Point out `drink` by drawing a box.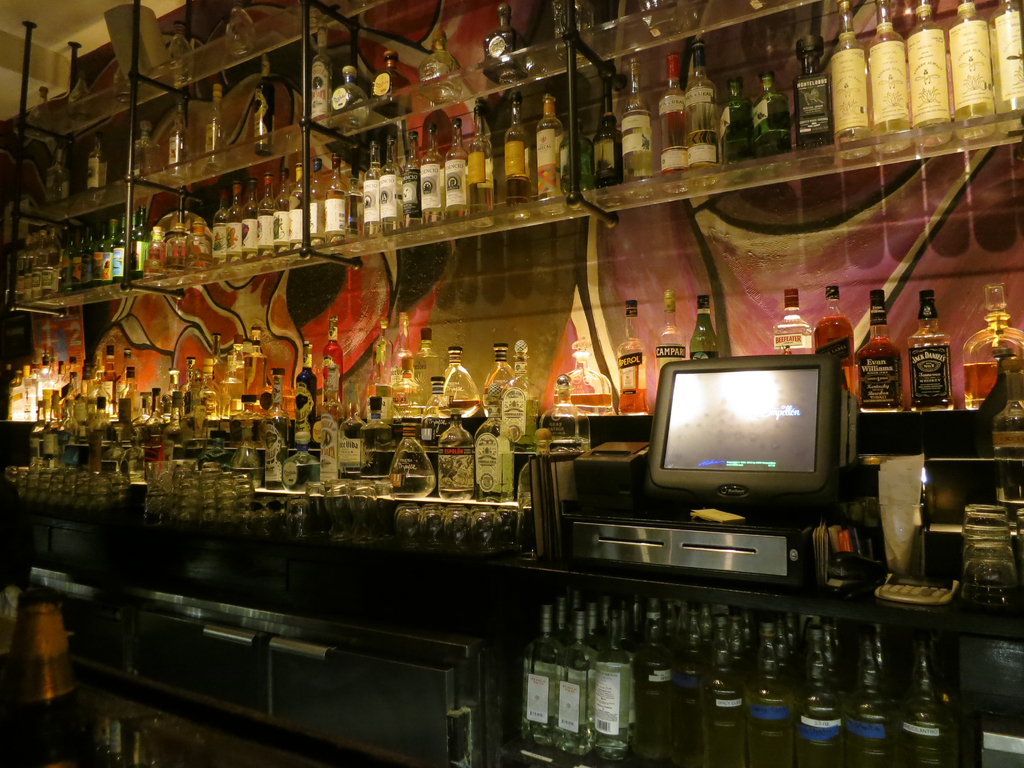
171 98 193 184.
